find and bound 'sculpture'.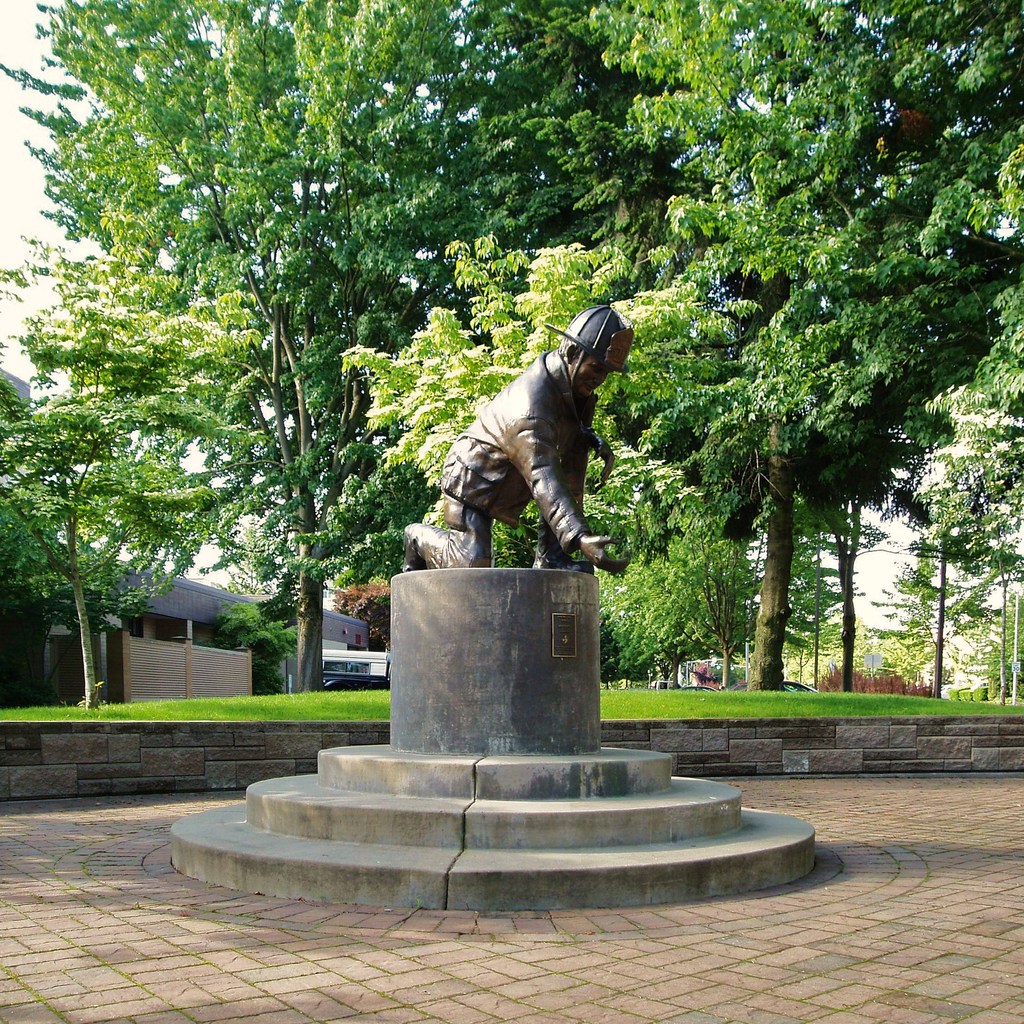
Bound: bbox=(379, 291, 638, 592).
